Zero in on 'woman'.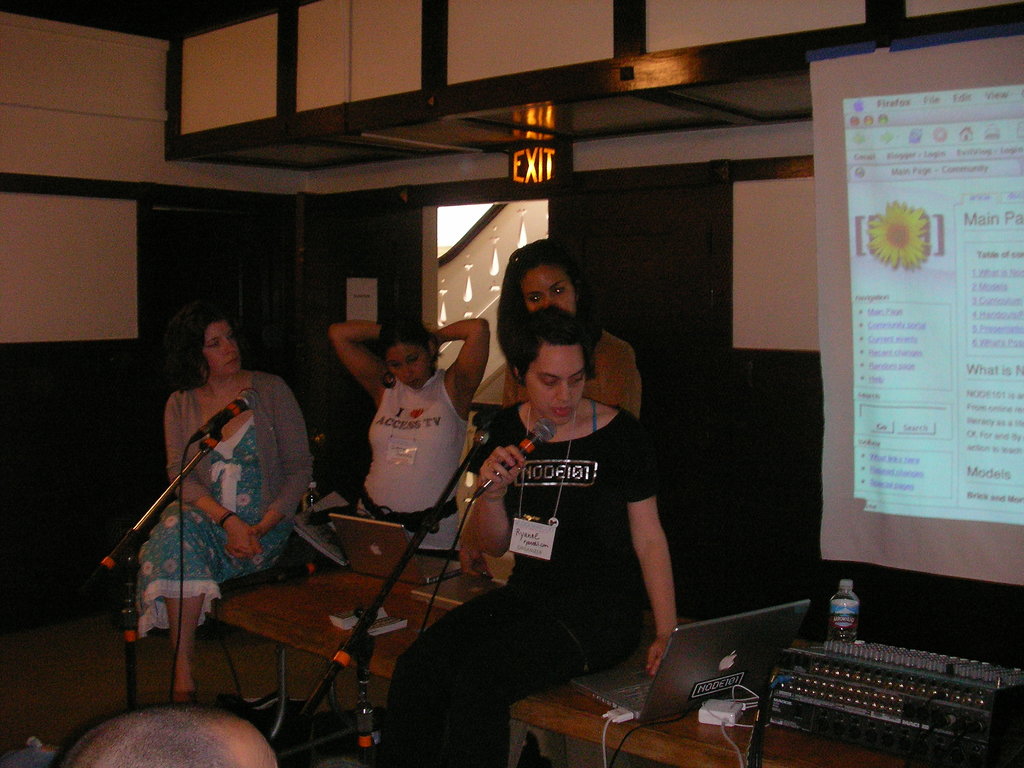
Zeroed in: x1=475, y1=236, x2=646, y2=422.
